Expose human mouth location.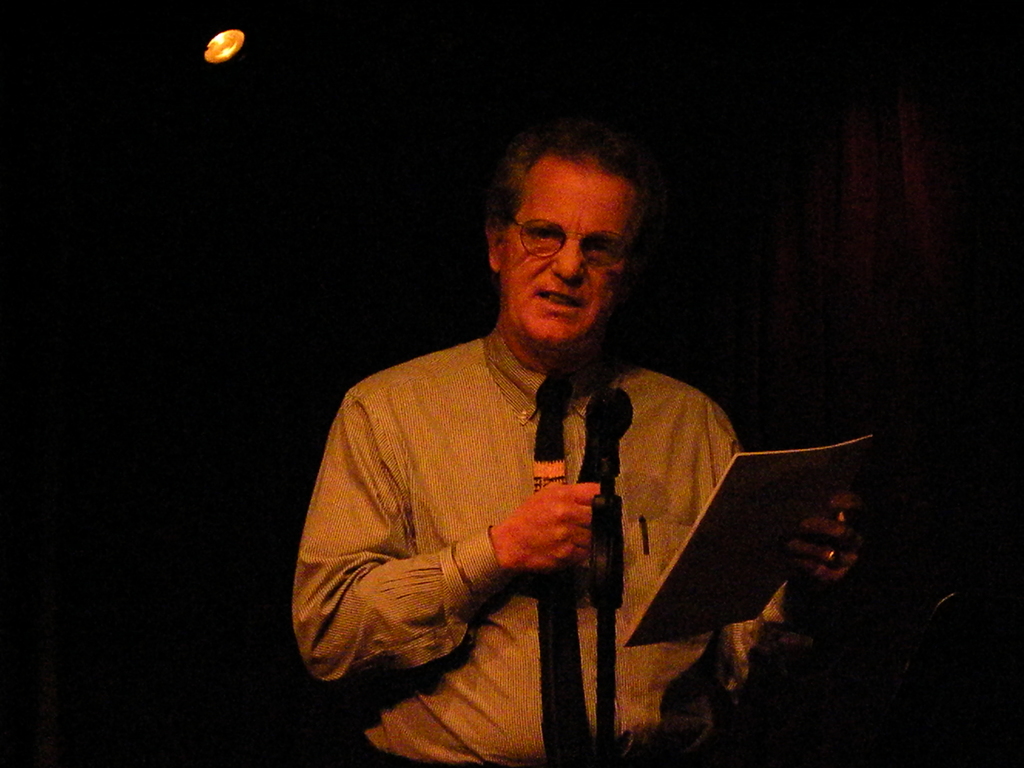
Exposed at select_region(535, 284, 592, 316).
